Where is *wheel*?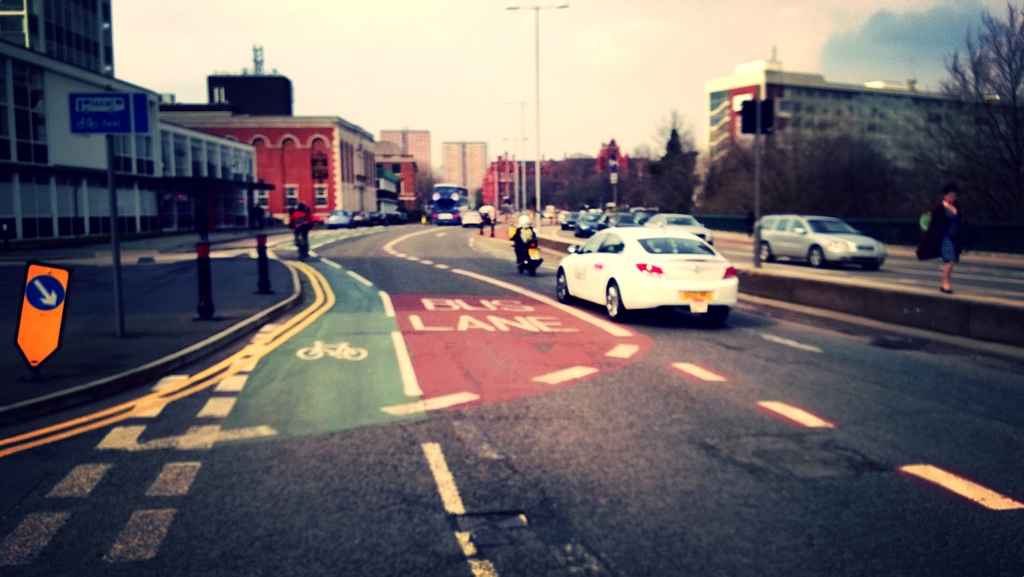
bbox(806, 246, 824, 267).
